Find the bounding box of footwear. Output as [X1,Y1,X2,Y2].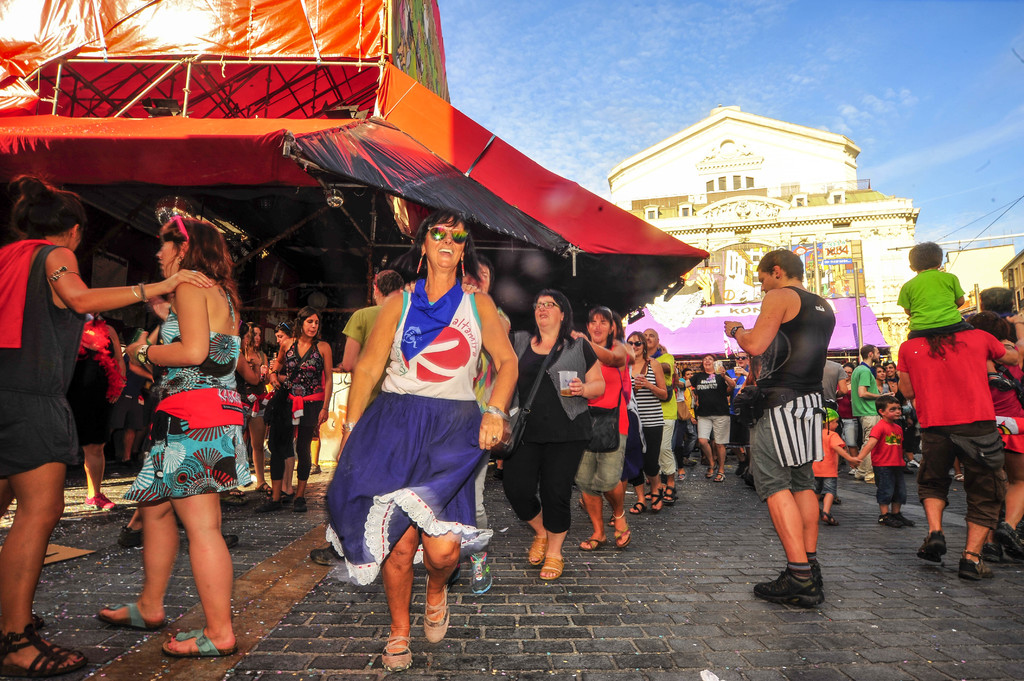
[222,534,241,550].
